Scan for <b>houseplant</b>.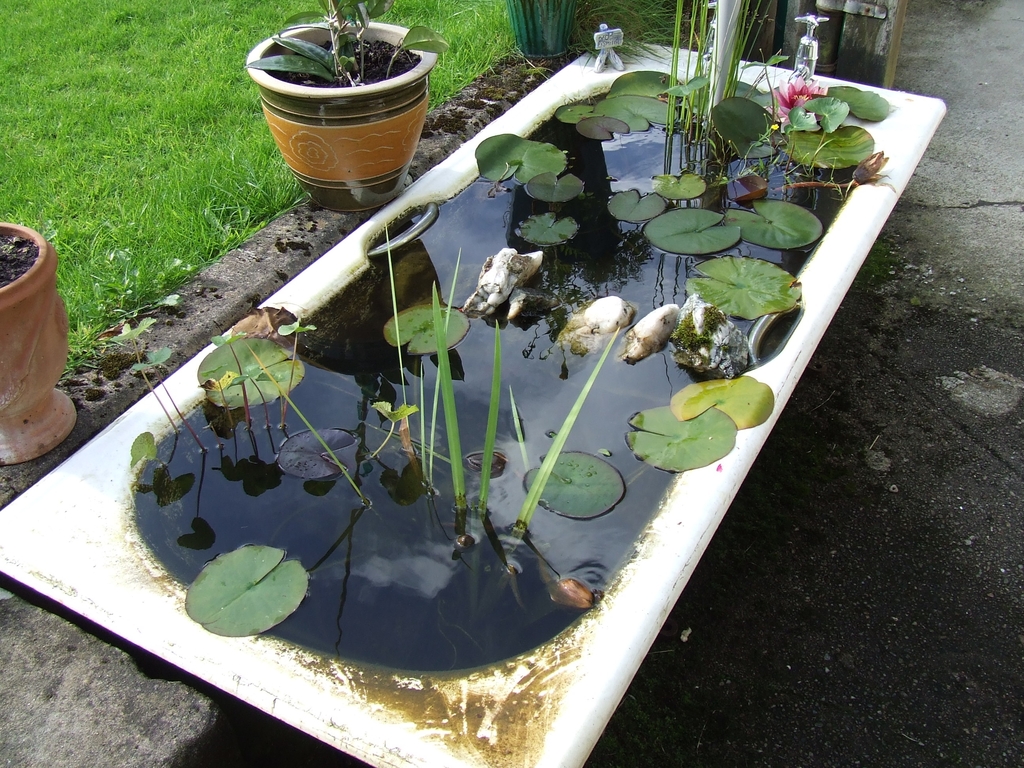
Scan result: [499, 0, 572, 57].
